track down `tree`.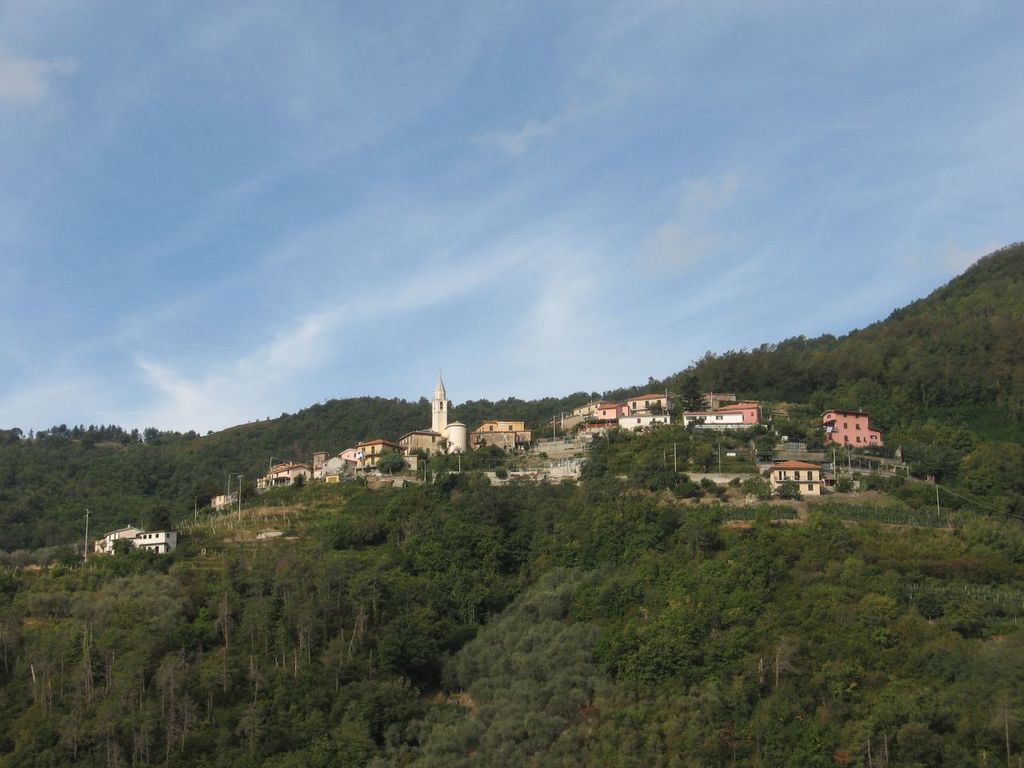
Tracked to 698/477/734/502.
